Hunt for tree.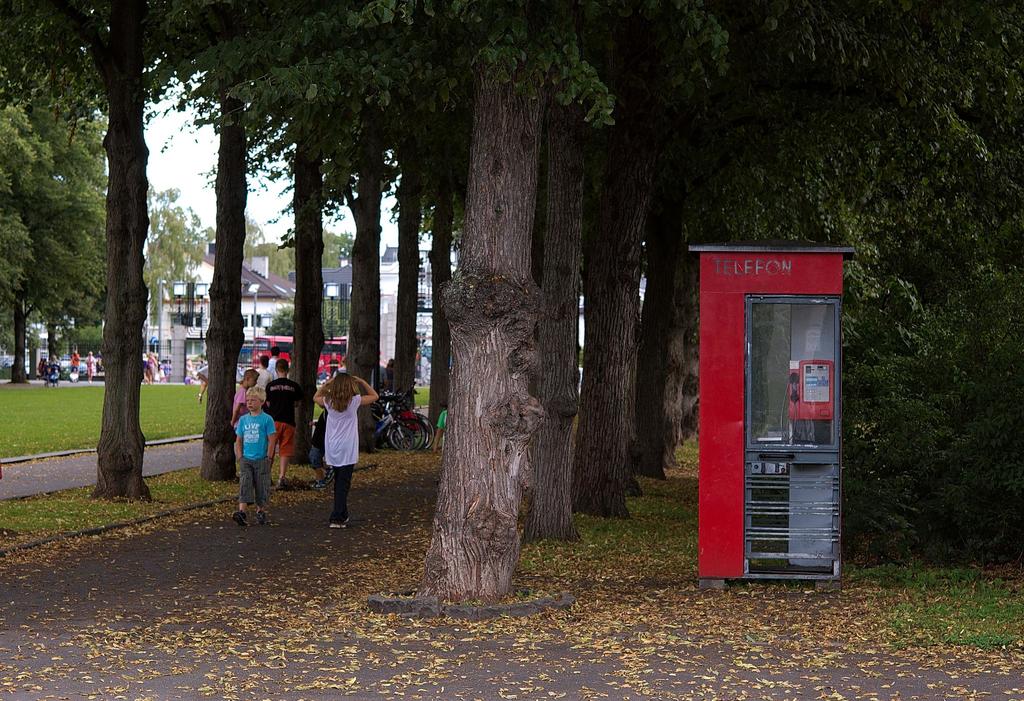
Hunted down at <region>0, 0, 246, 506</region>.
